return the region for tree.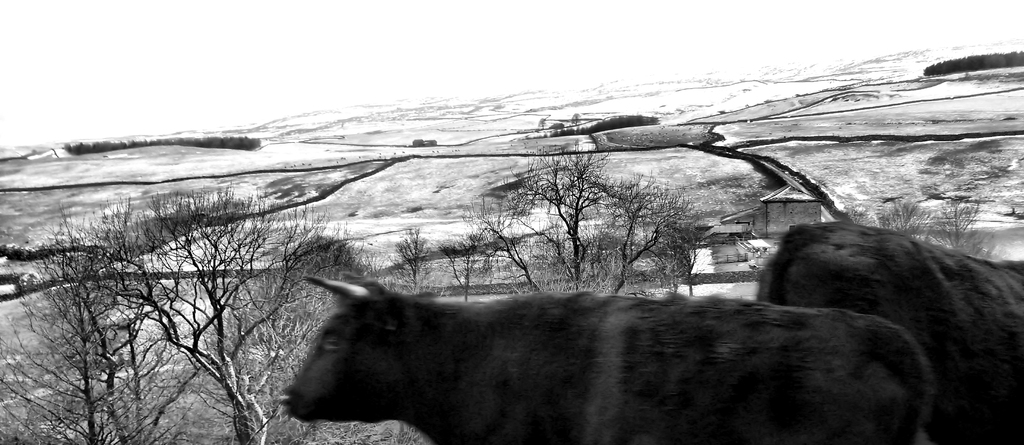
{"x1": 572, "y1": 111, "x2": 580, "y2": 129}.
